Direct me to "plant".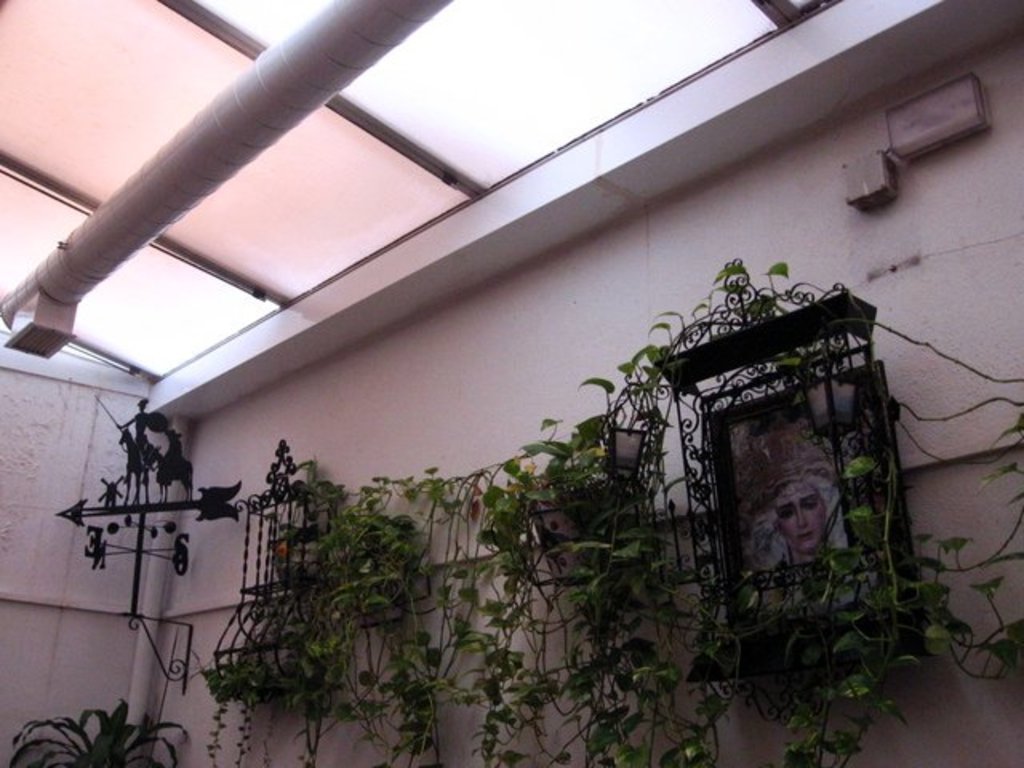
Direction: <region>200, 248, 1022, 766</region>.
